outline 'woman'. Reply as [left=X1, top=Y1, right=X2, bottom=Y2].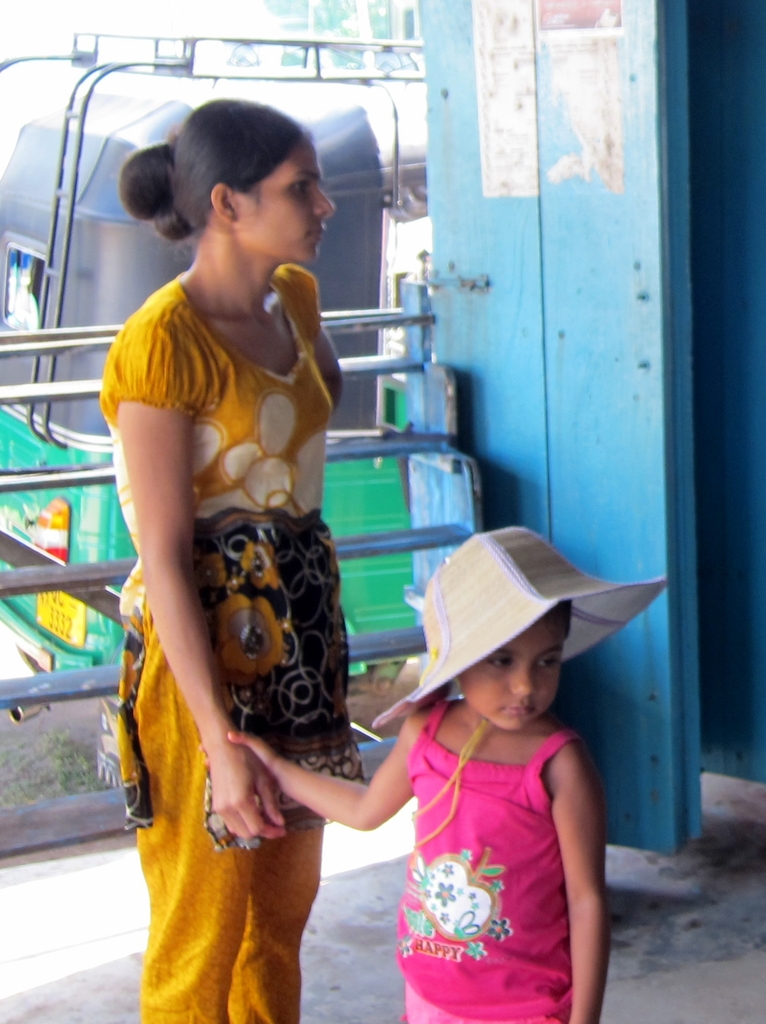
[left=100, top=92, right=410, bottom=998].
